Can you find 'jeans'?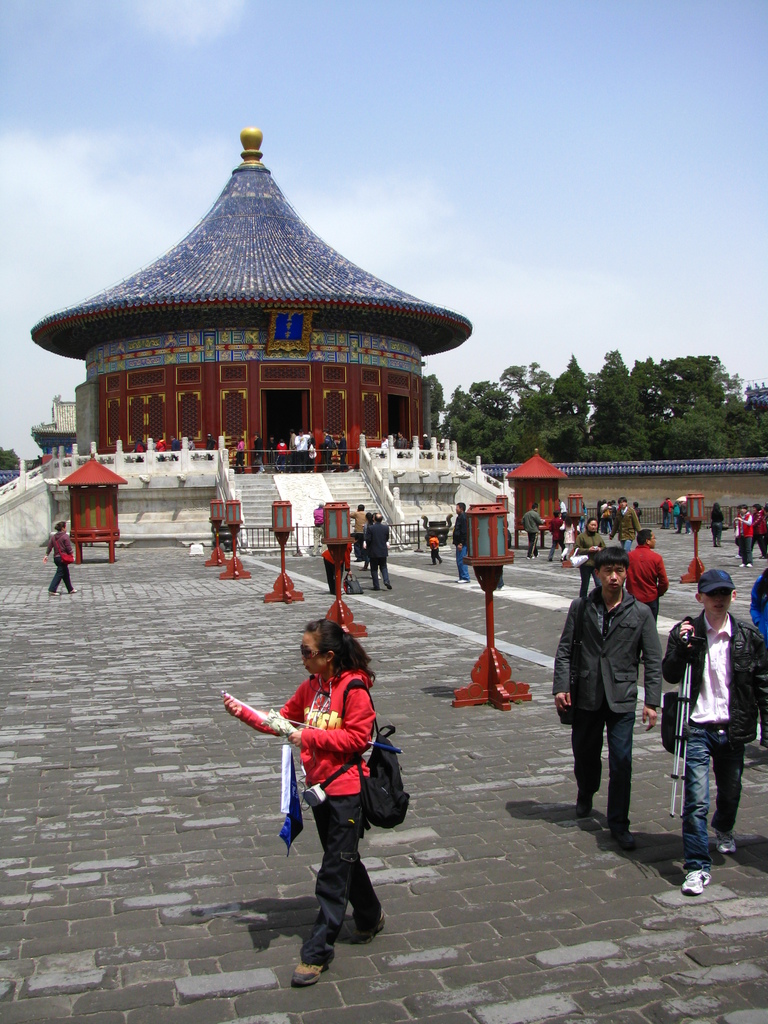
Yes, bounding box: x1=562 y1=700 x2=636 y2=826.
